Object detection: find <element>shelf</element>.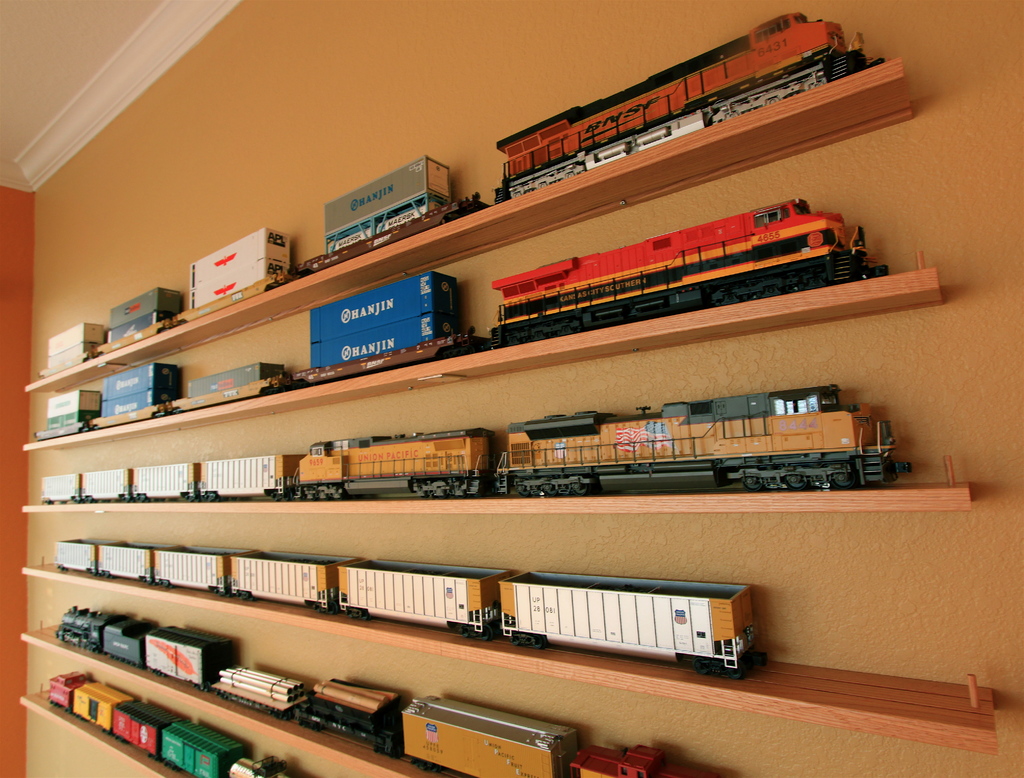
[22,450,977,517].
